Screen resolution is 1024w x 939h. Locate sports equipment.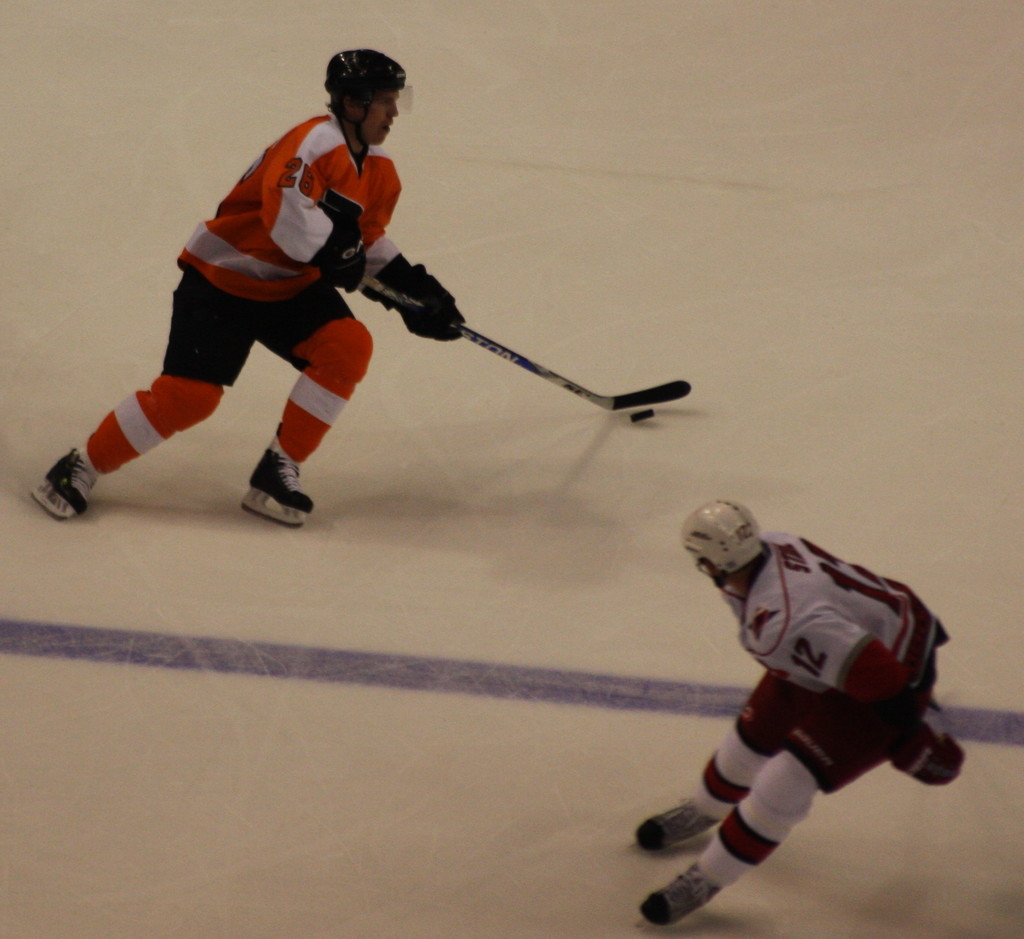
883, 707, 968, 791.
